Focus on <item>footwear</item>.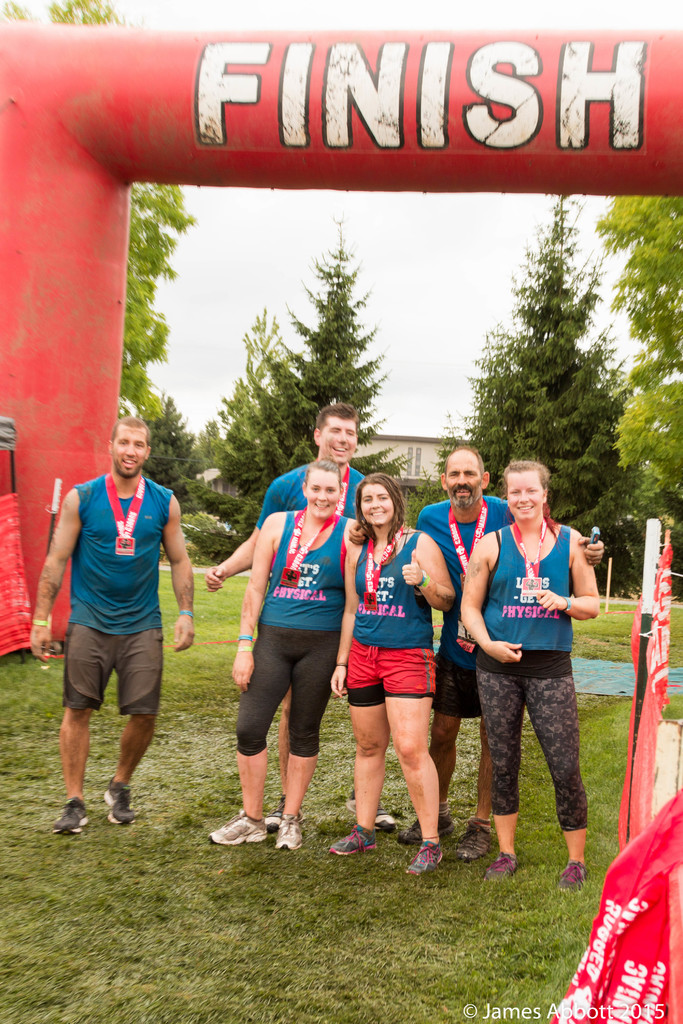
Focused at [484, 851, 518, 877].
